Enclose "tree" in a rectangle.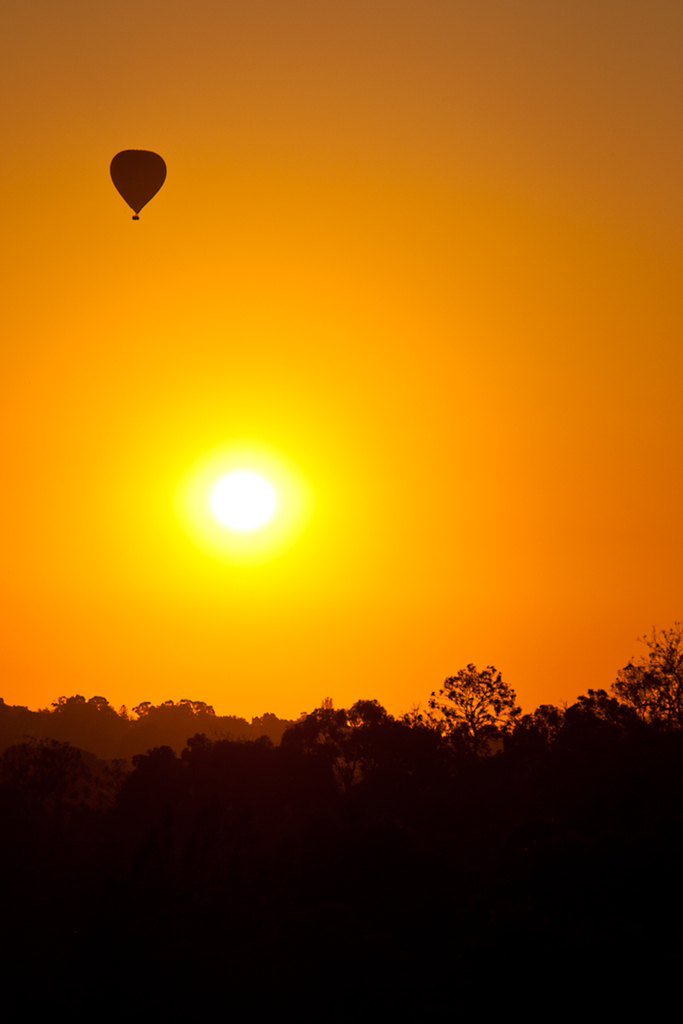
BBox(609, 605, 682, 727).
